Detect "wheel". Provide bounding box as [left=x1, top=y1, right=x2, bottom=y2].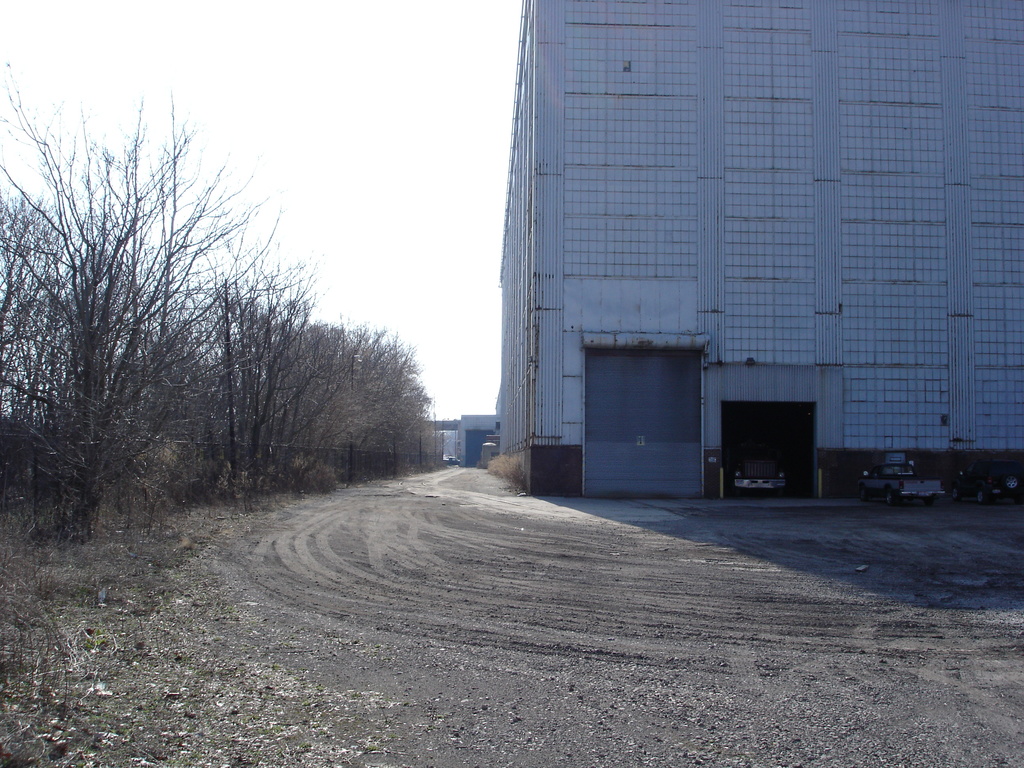
[left=858, top=488, right=867, bottom=499].
